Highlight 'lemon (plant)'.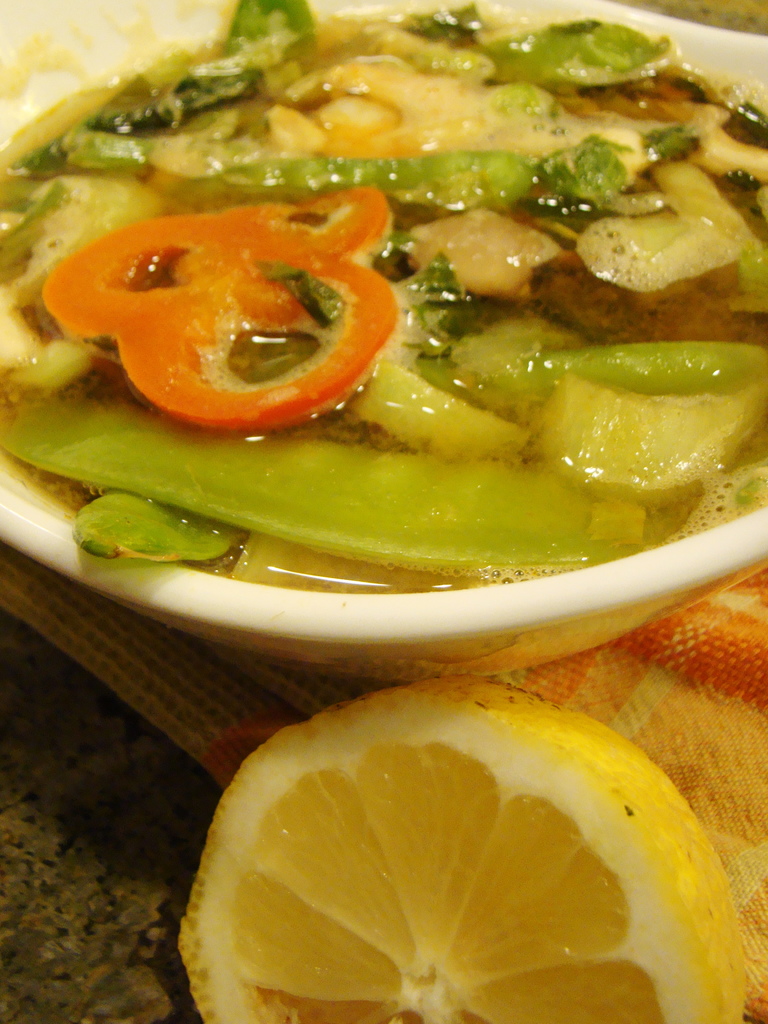
Highlighted region: [177,671,751,1023].
